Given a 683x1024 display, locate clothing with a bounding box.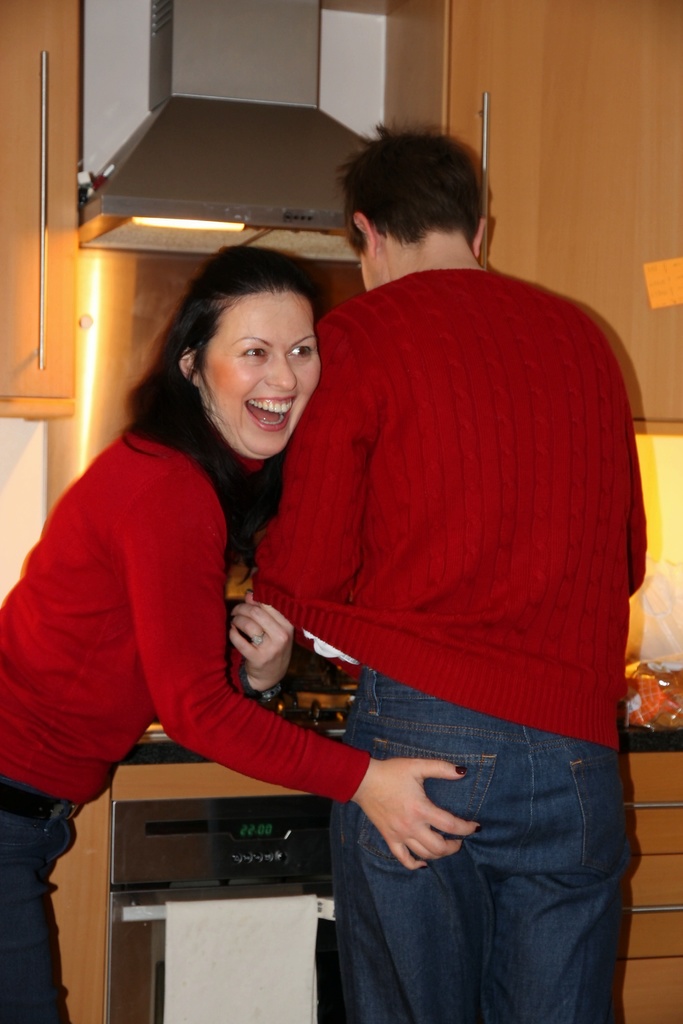
Located: 0 424 364 804.
